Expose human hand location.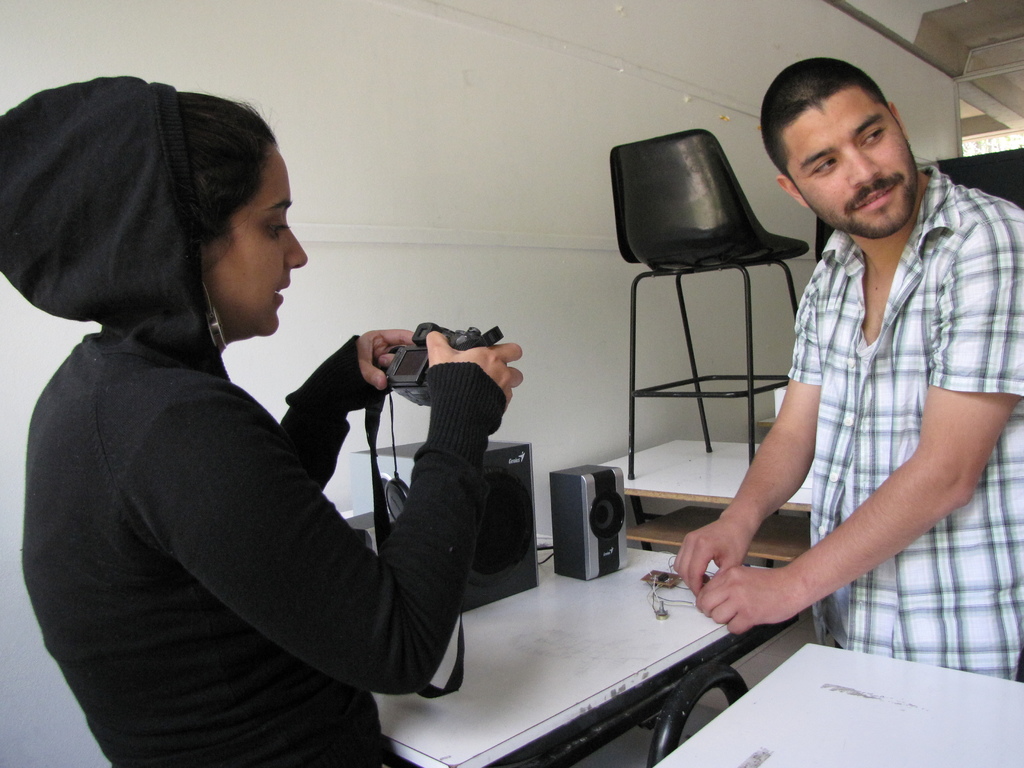
Exposed at <region>689, 515, 828, 646</region>.
